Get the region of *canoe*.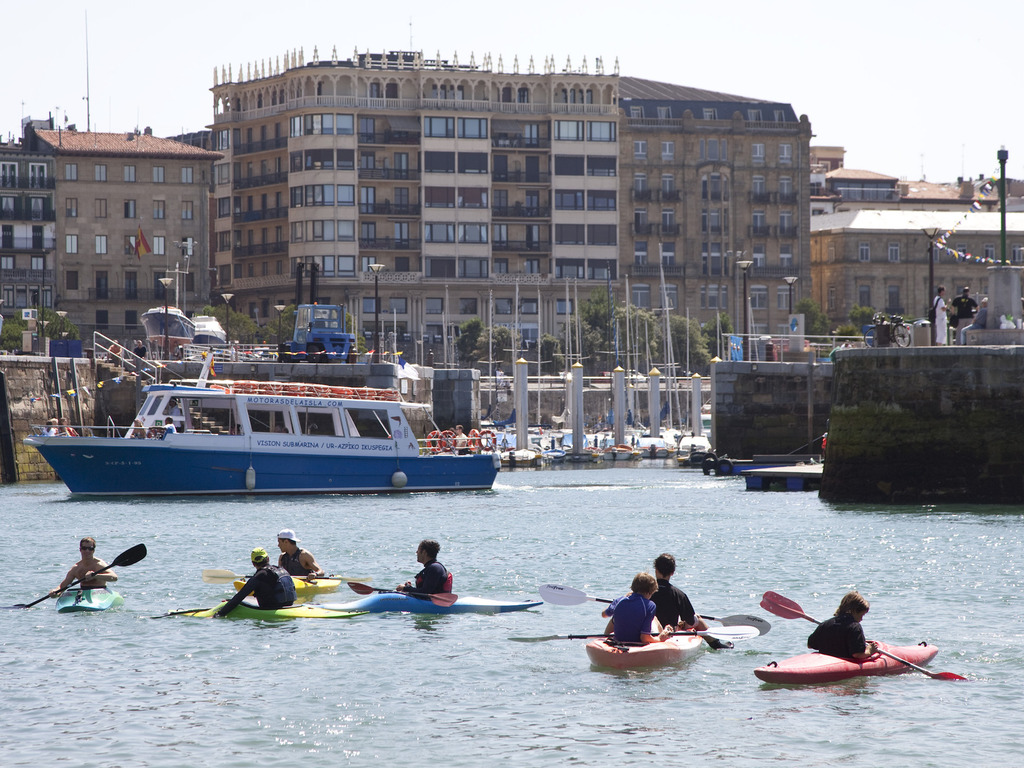
bbox=(233, 579, 351, 601).
